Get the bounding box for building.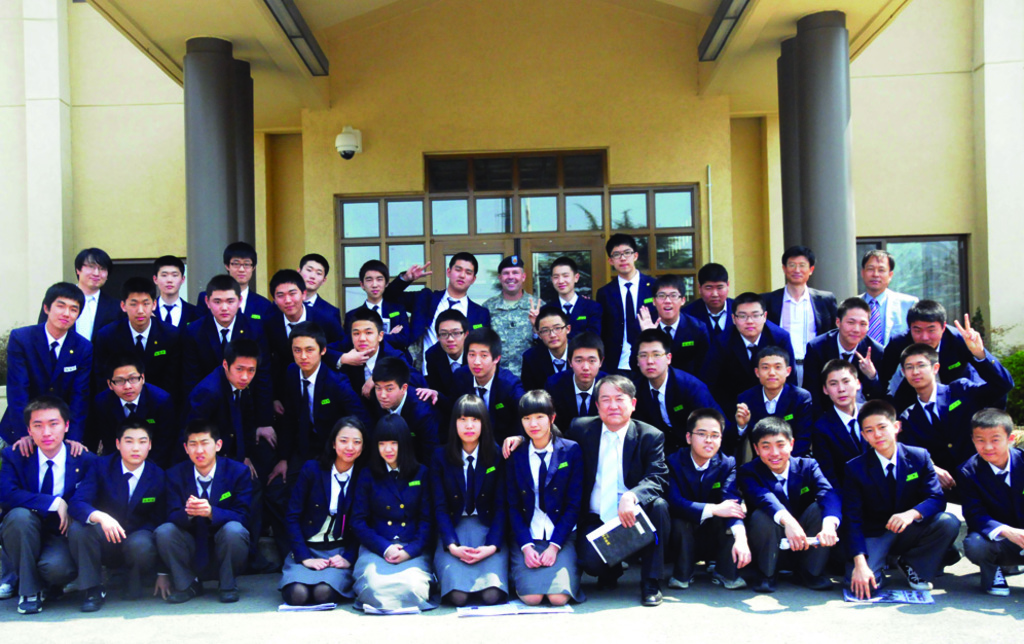
detection(0, 0, 1023, 415).
